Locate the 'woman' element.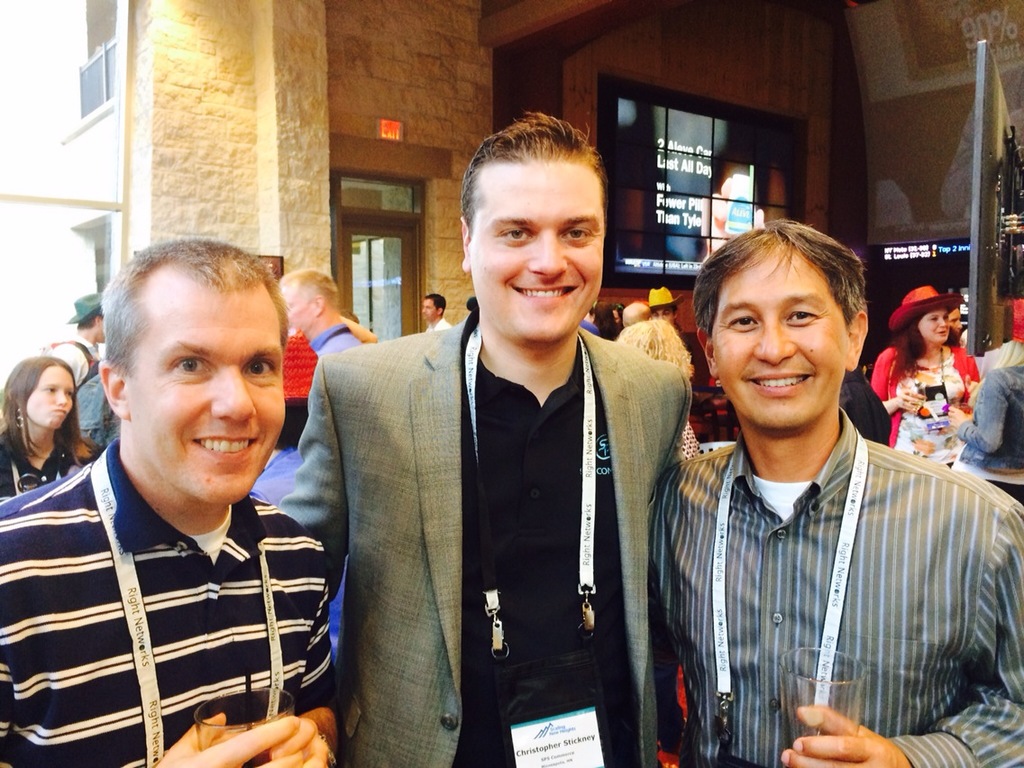
Element bbox: 864,283,986,480.
